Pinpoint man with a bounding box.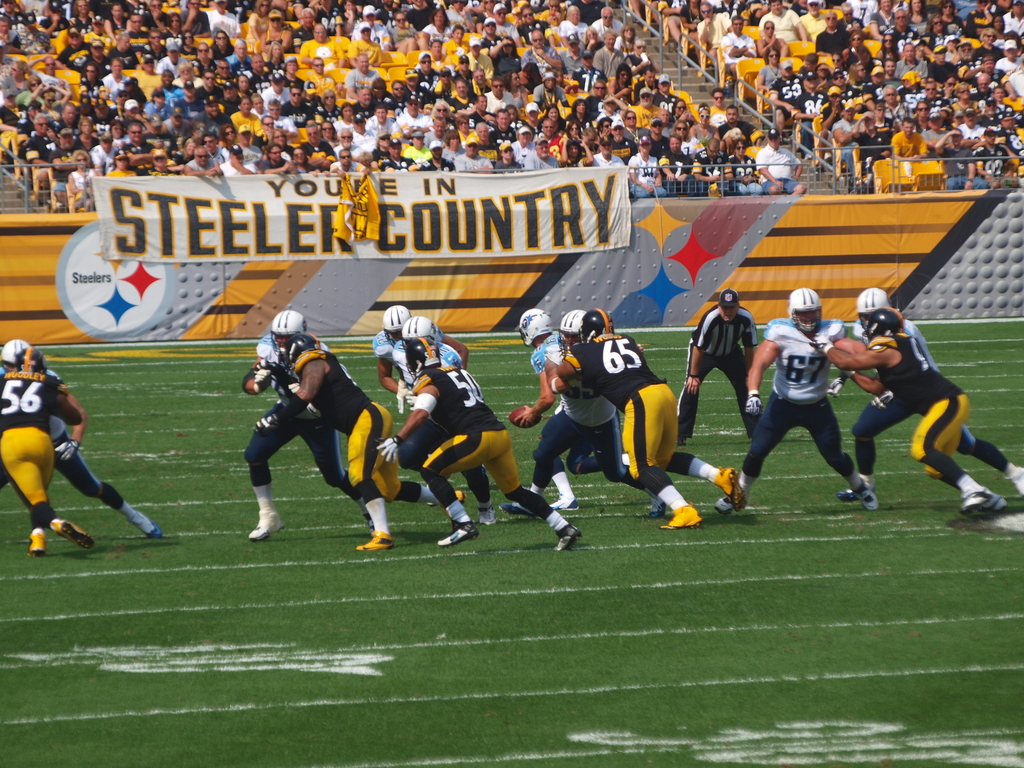
box=[248, 310, 378, 540].
